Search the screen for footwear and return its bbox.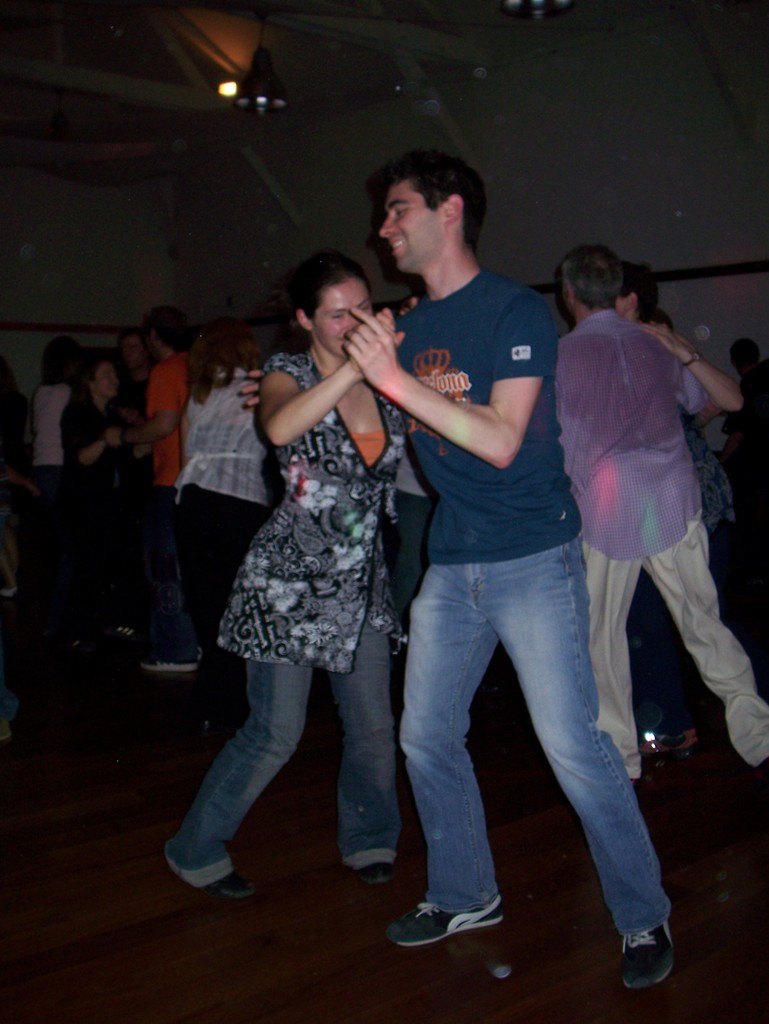
Found: box=[620, 917, 674, 994].
